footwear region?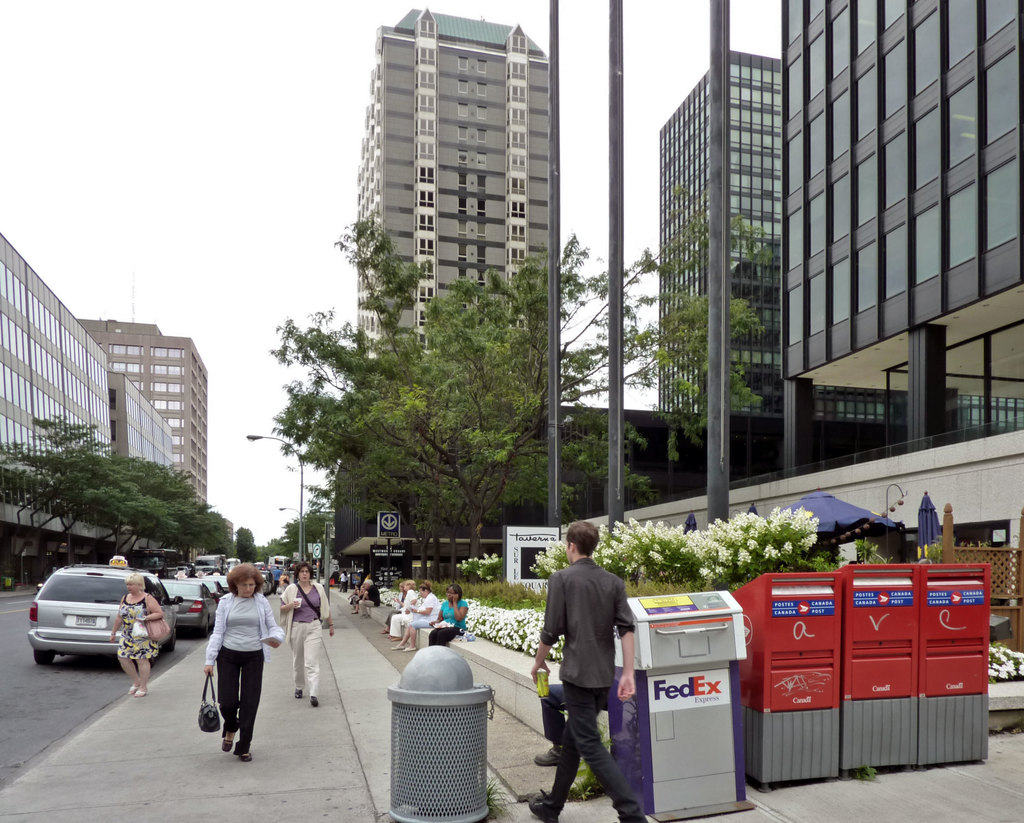
rect(221, 728, 232, 754)
